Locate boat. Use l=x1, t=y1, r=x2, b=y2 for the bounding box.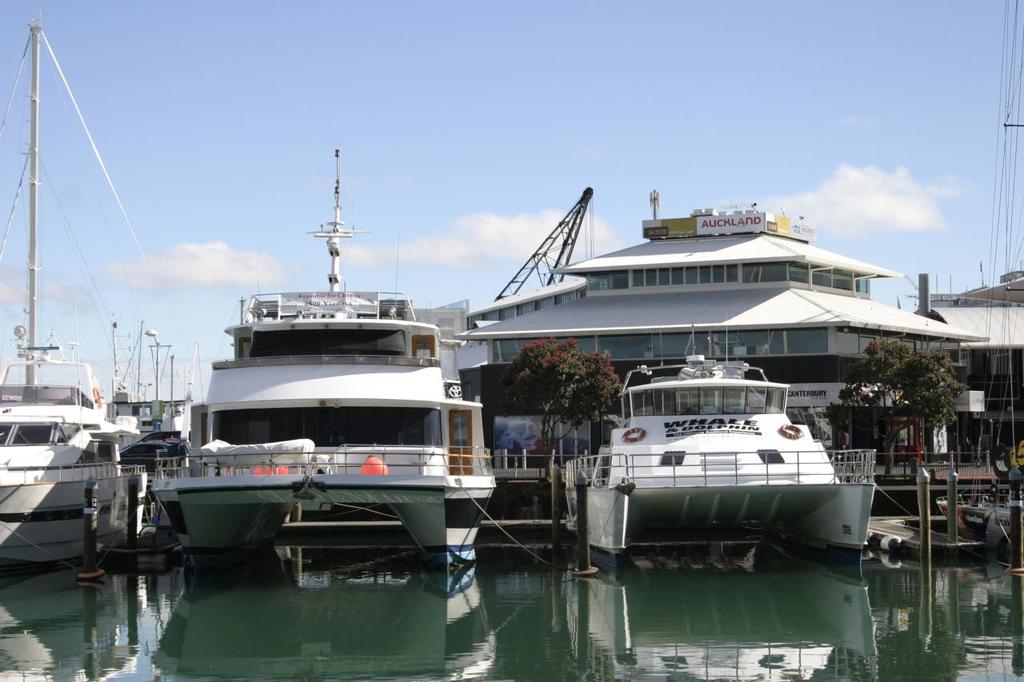
l=158, t=154, r=501, b=576.
